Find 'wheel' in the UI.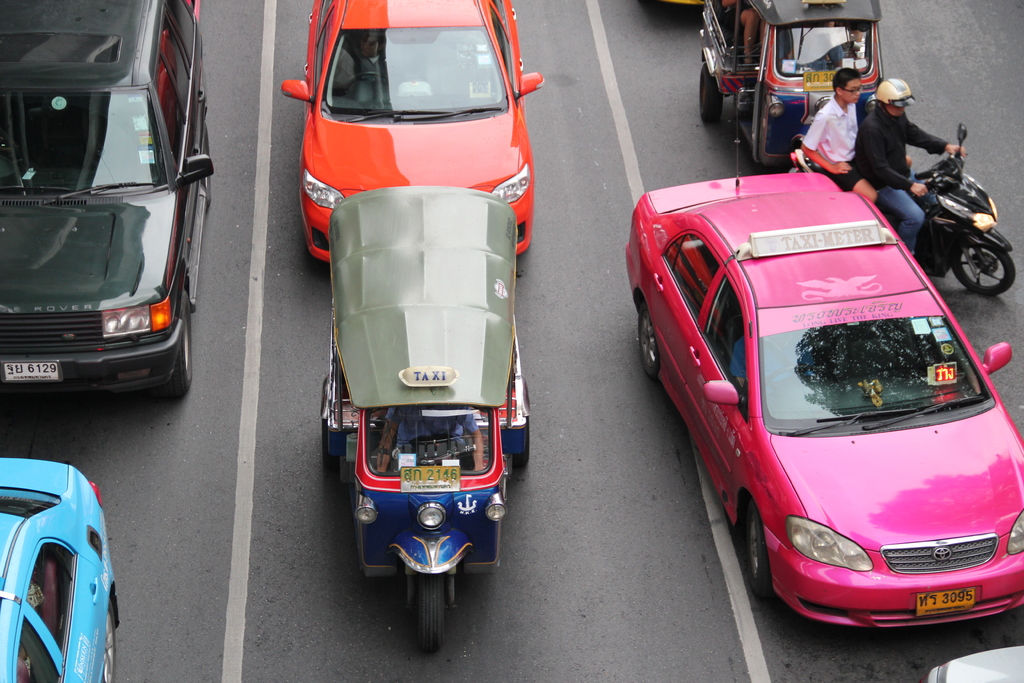
UI element at <bbox>511, 415, 532, 468</bbox>.
